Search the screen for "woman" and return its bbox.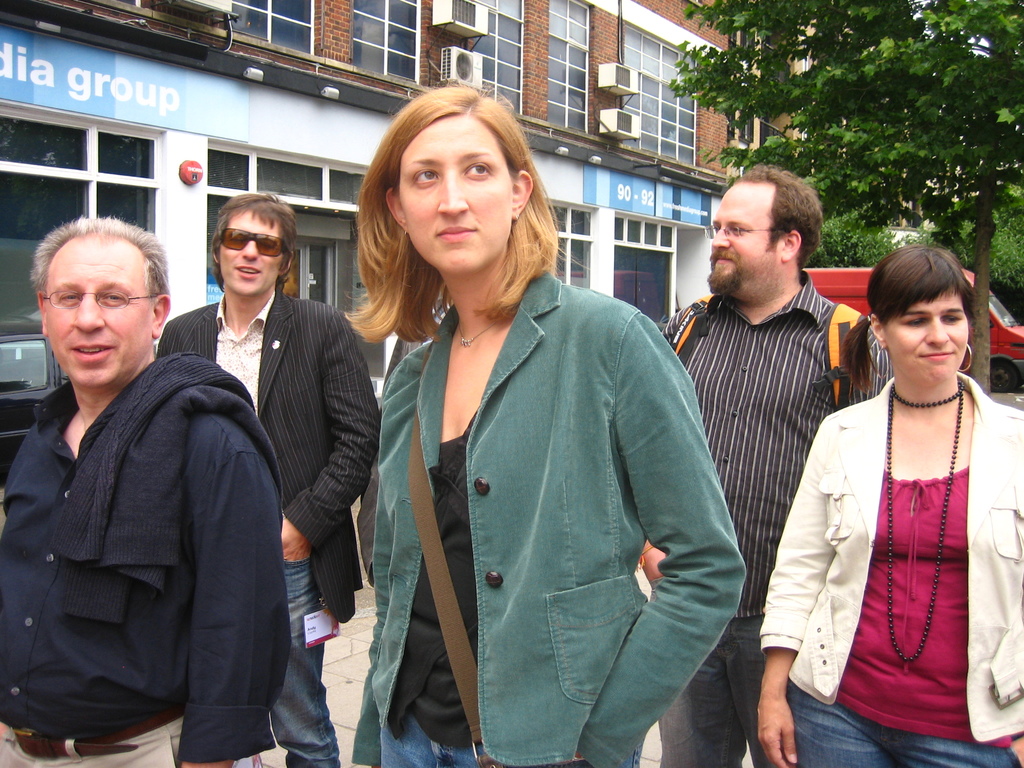
Found: locate(346, 83, 751, 767).
